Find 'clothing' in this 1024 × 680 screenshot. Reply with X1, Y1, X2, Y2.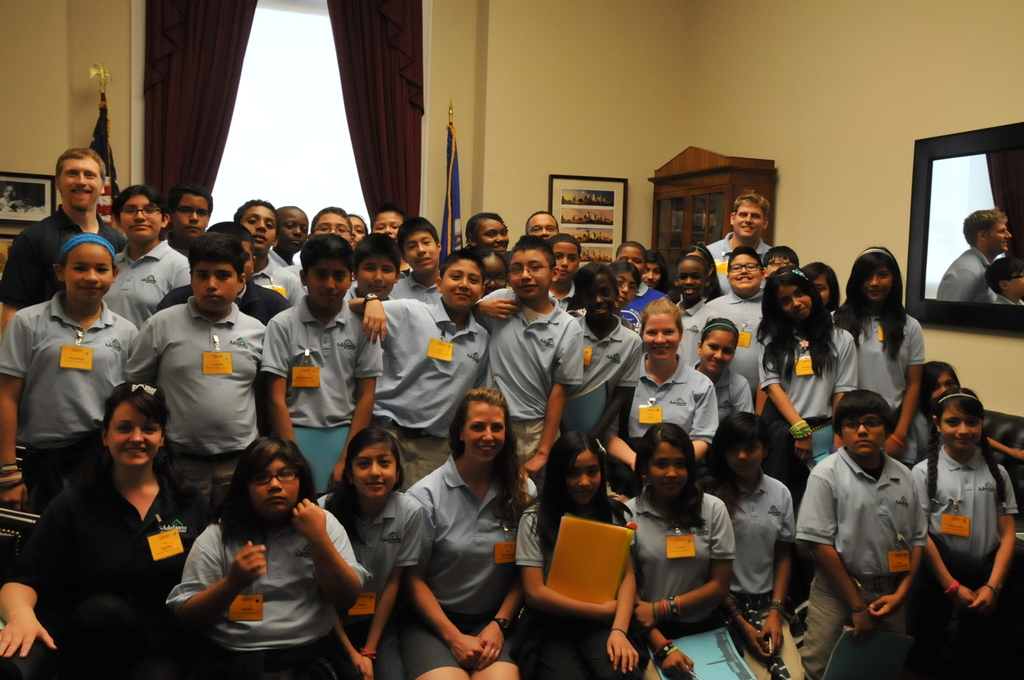
124, 270, 264, 499.
